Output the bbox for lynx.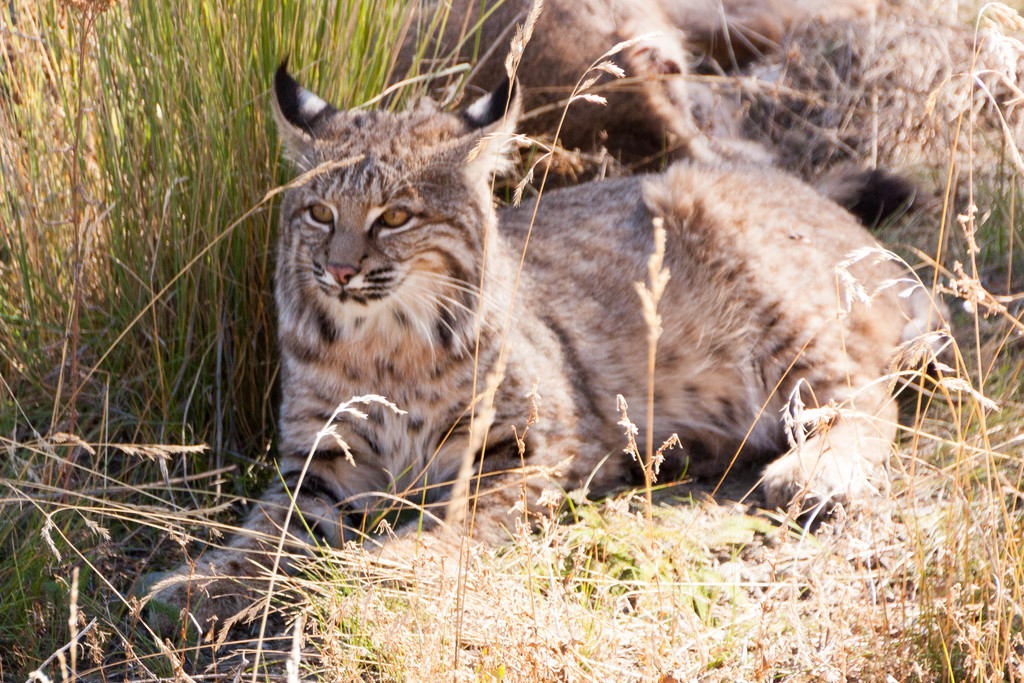
[left=125, top=48, right=952, bottom=636].
